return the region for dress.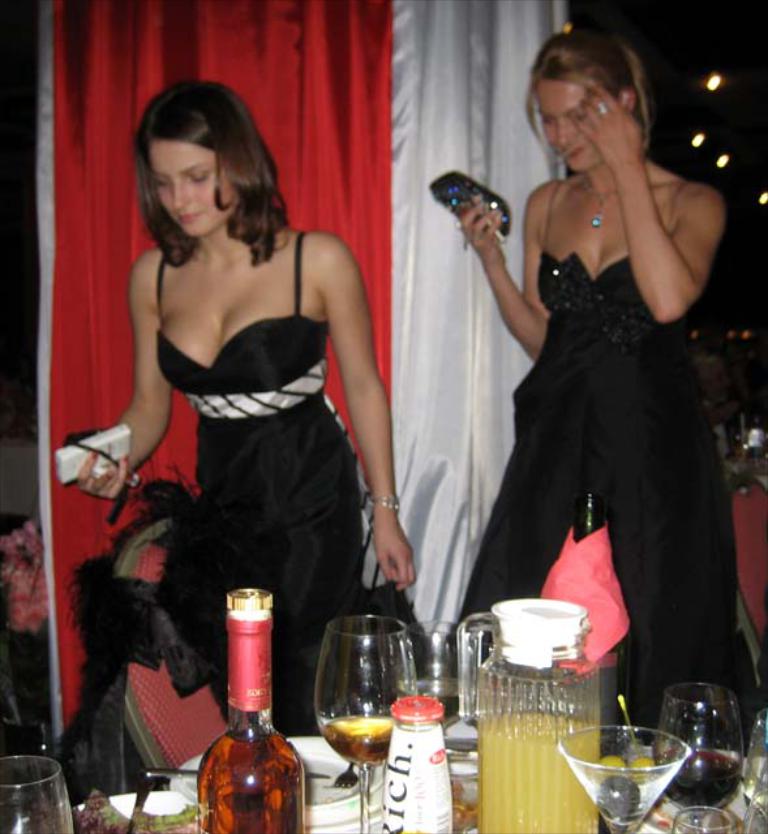
bbox=(458, 177, 746, 745).
